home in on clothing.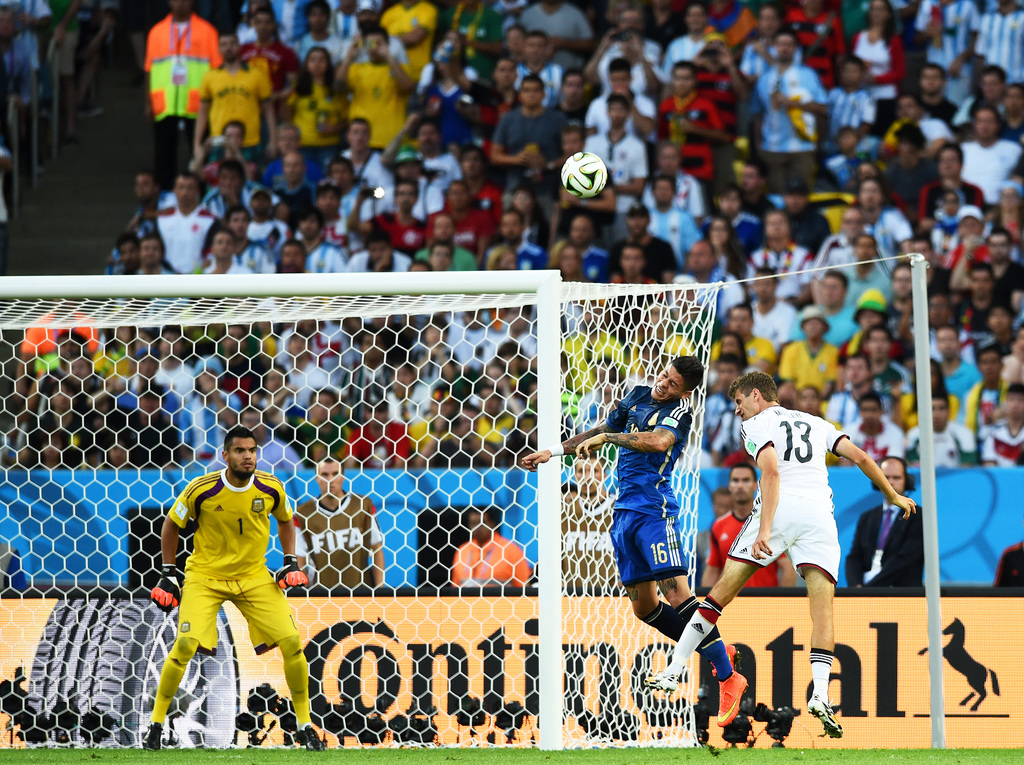
Homed in at bbox=[710, 9, 776, 55].
